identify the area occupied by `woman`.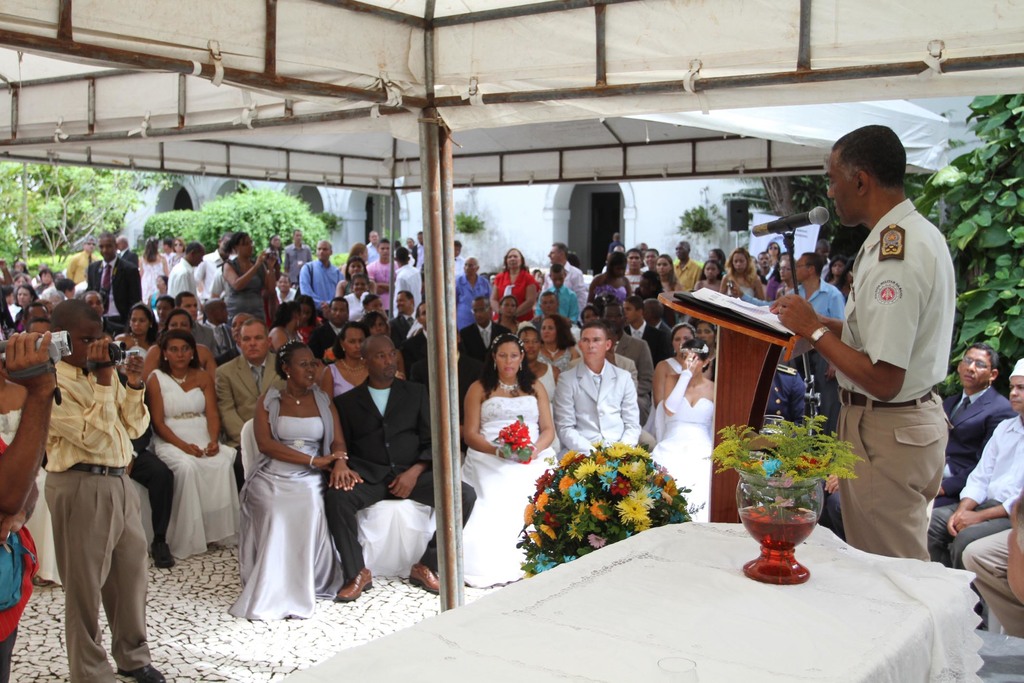
Area: [x1=300, y1=291, x2=317, y2=327].
